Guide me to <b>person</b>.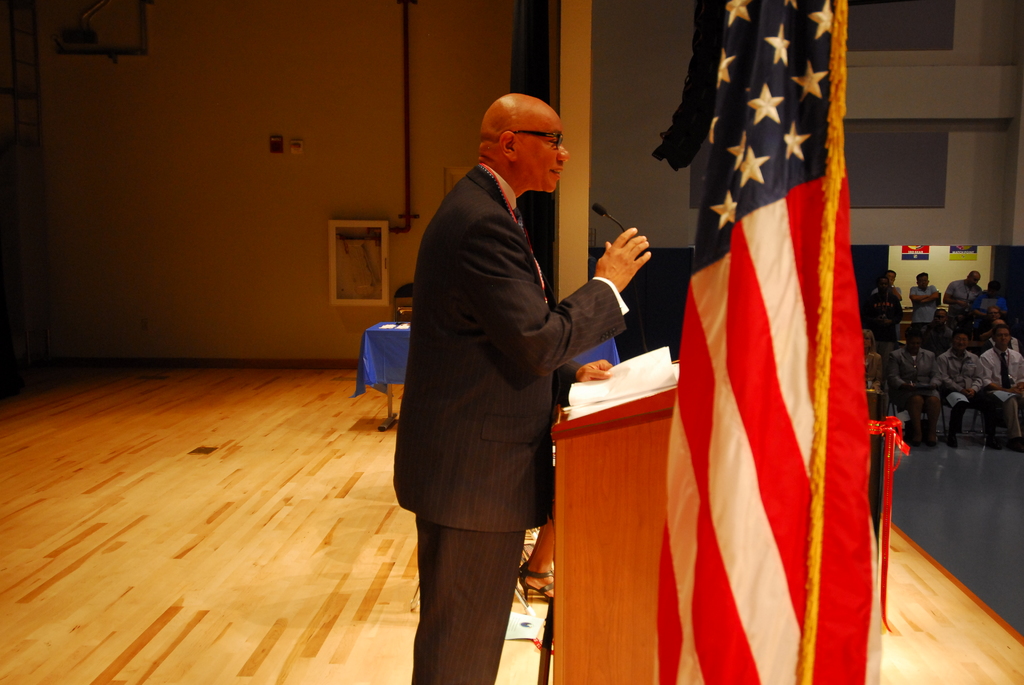
Guidance: bbox=[979, 304, 1008, 340].
